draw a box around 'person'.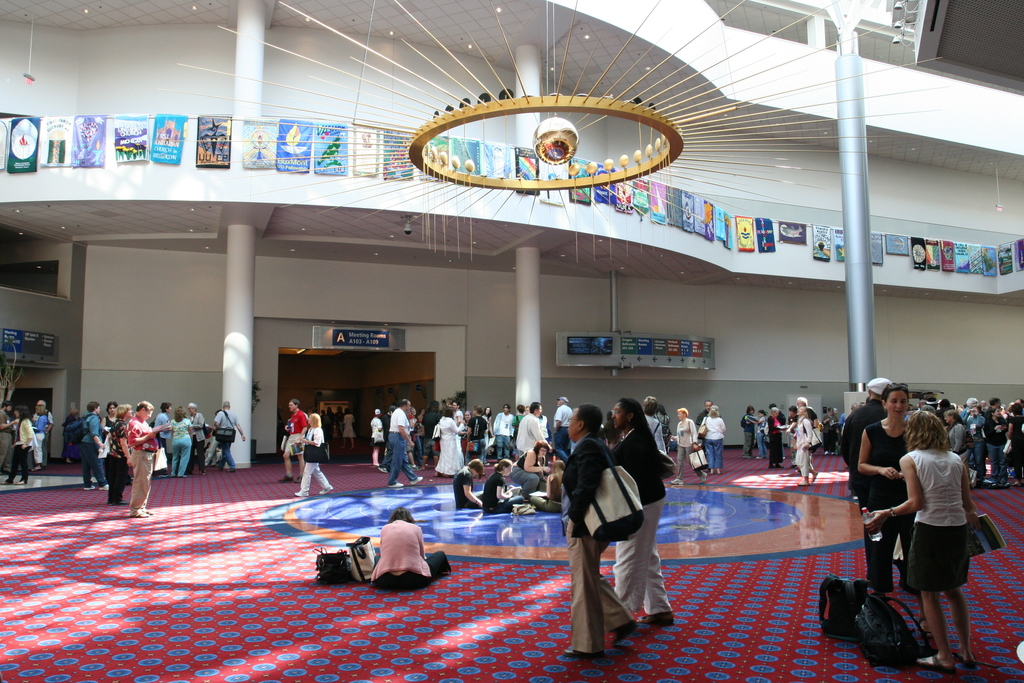
box(292, 413, 332, 494).
